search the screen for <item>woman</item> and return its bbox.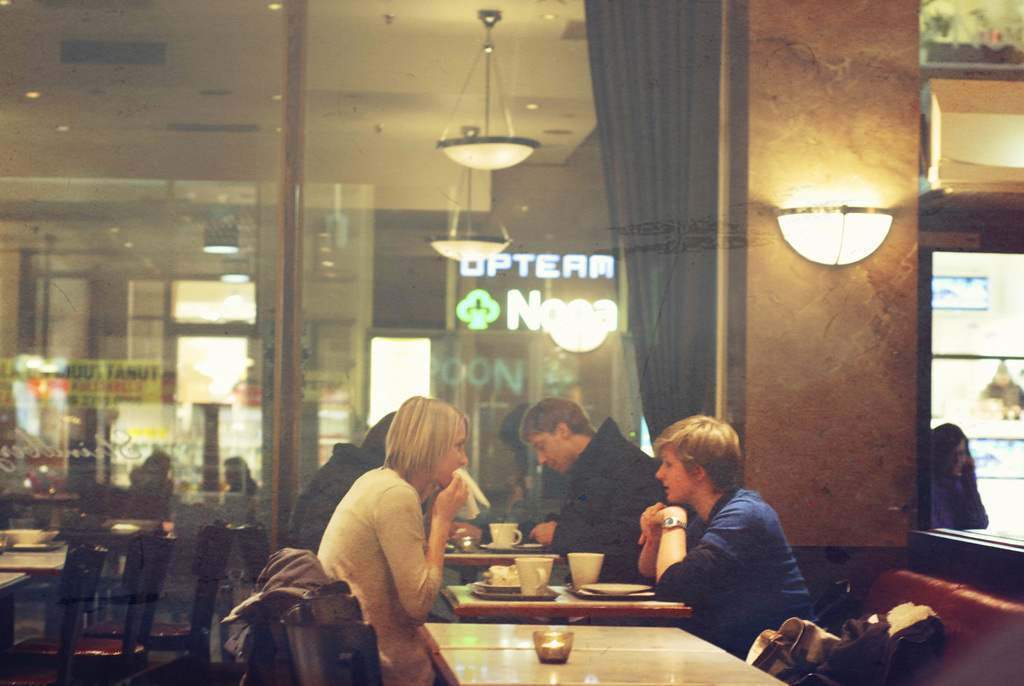
Found: <region>298, 387, 487, 670</region>.
